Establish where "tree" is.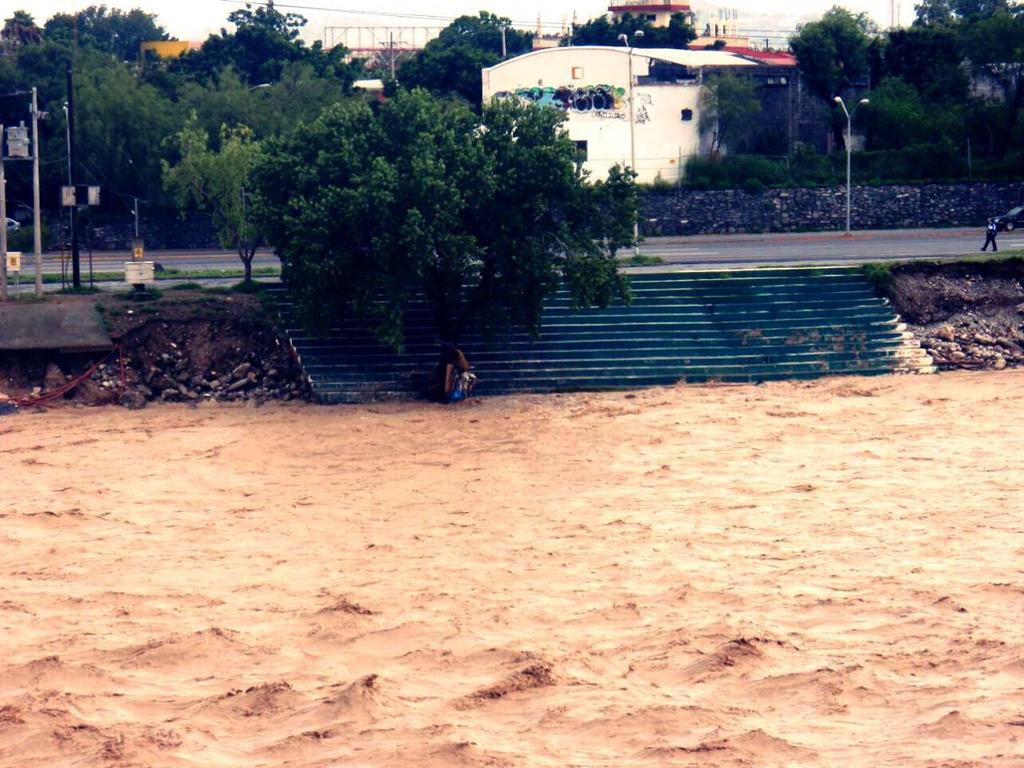
Established at box=[784, 2, 886, 116].
